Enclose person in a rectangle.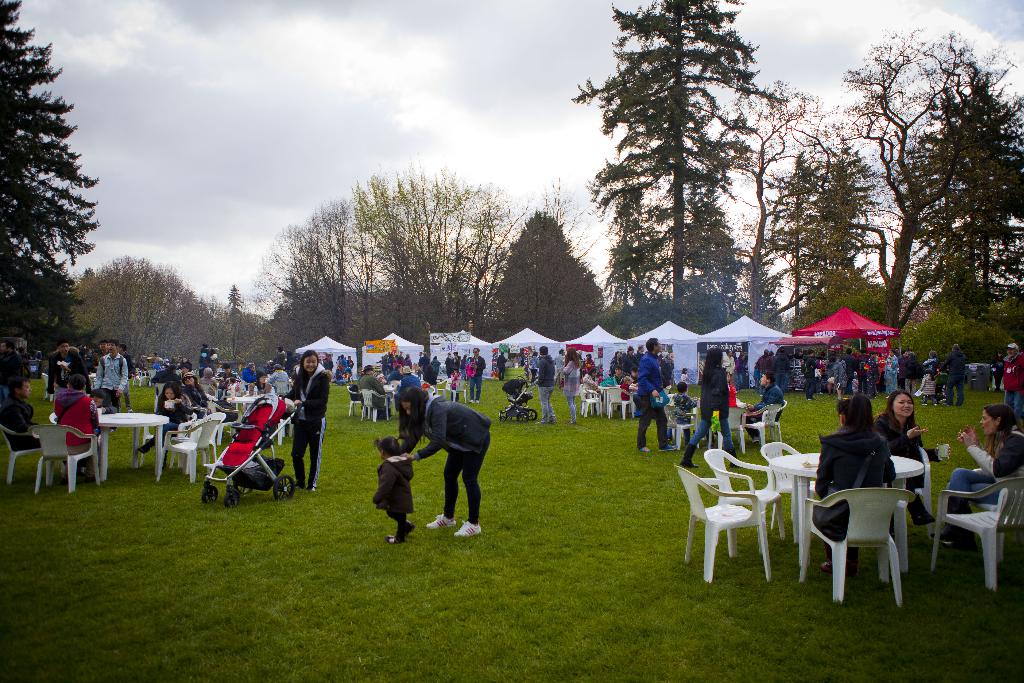
x1=399, y1=386, x2=486, y2=545.
